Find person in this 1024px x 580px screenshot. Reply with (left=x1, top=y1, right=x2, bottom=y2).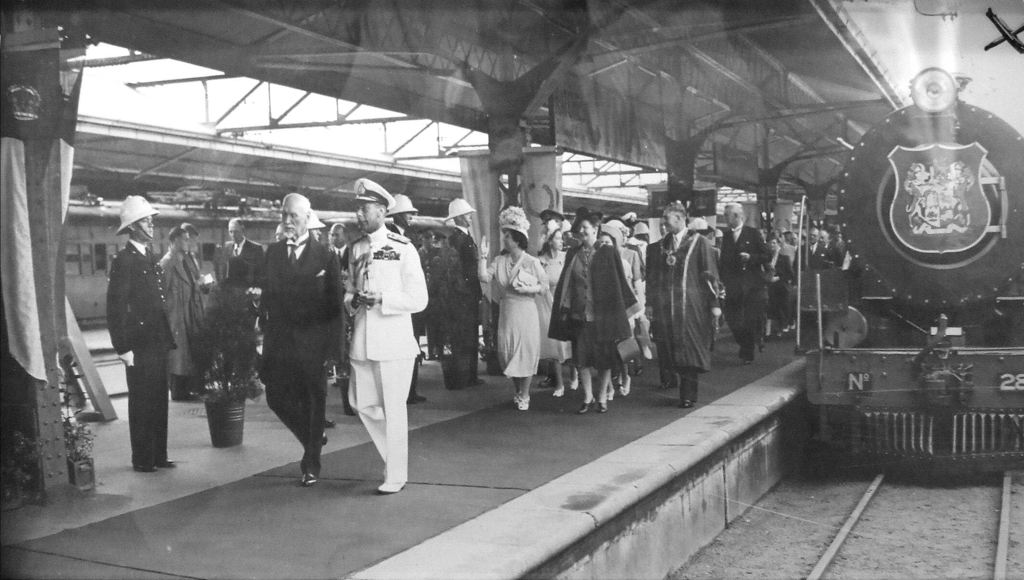
(left=105, top=214, right=180, bottom=465).
